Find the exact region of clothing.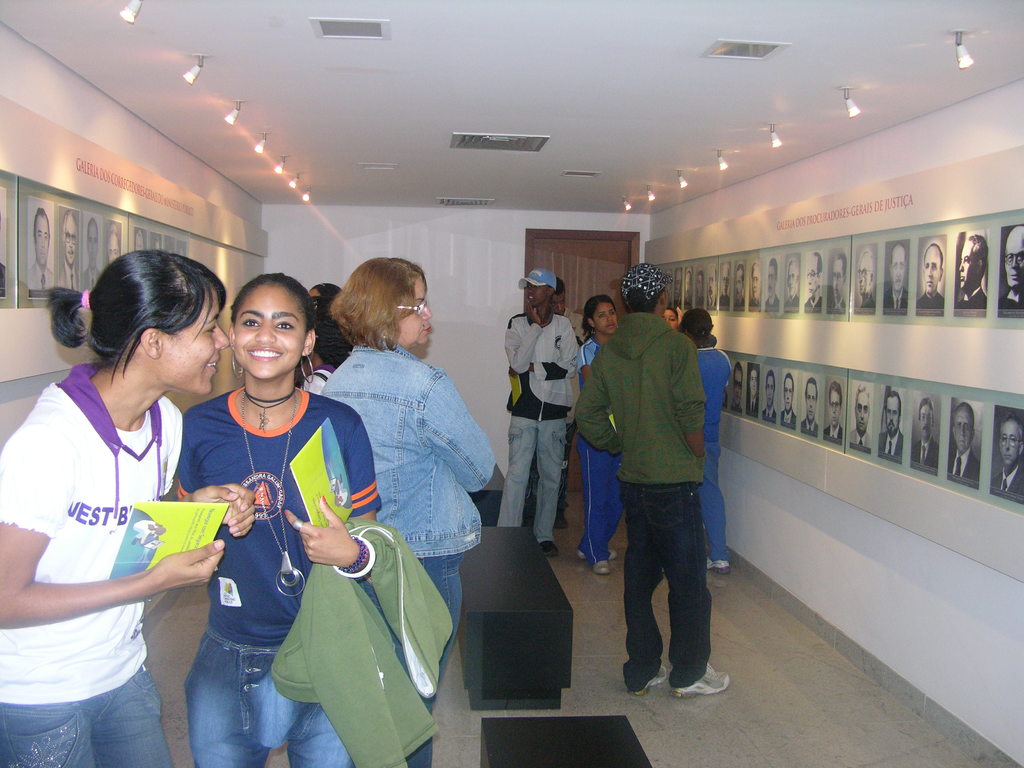
Exact region: crop(945, 437, 975, 484).
